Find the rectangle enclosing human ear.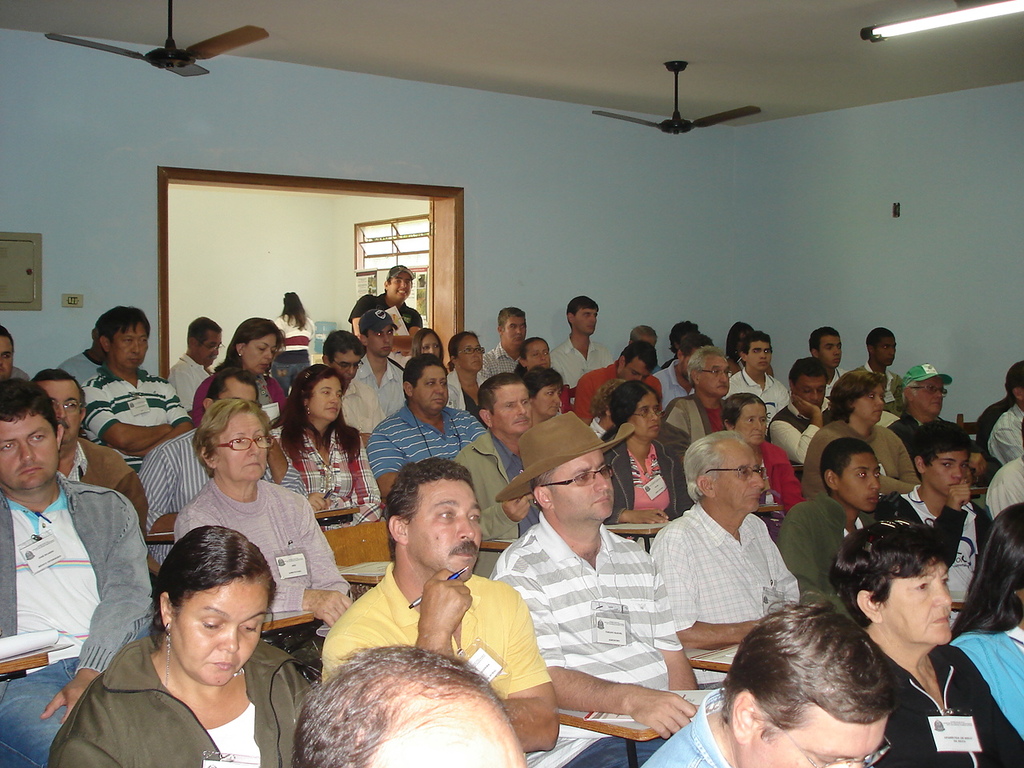
{"x1": 698, "y1": 476, "x2": 718, "y2": 494}.
